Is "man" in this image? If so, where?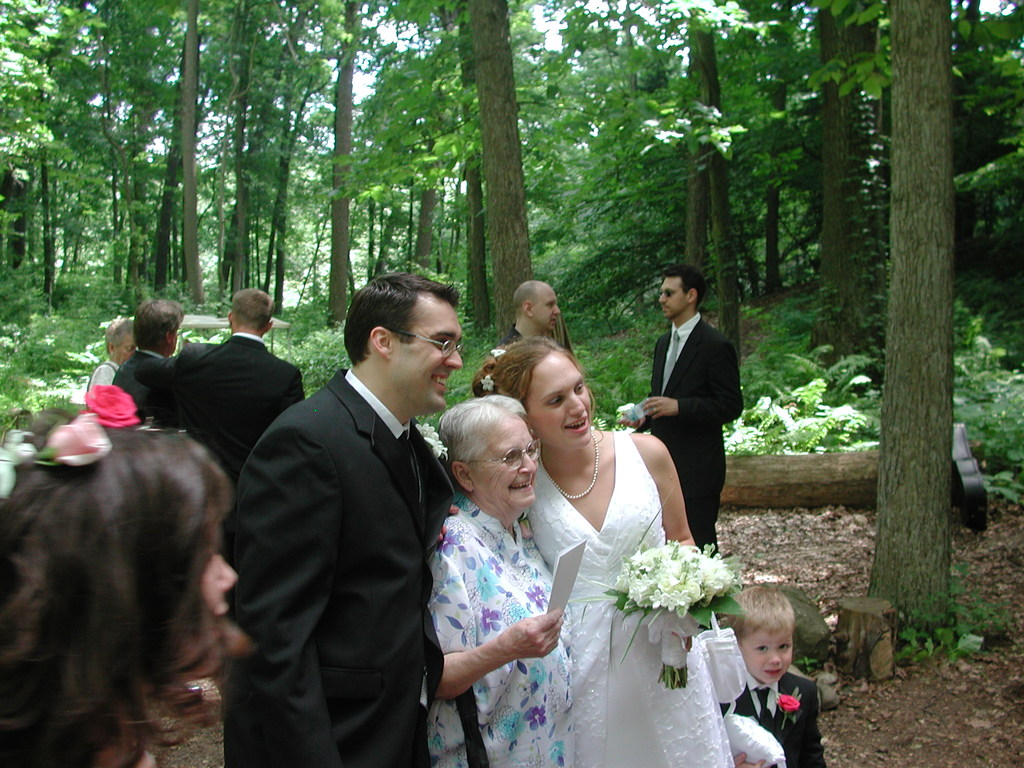
Yes, at BBox(222, 269, 470, 767).
